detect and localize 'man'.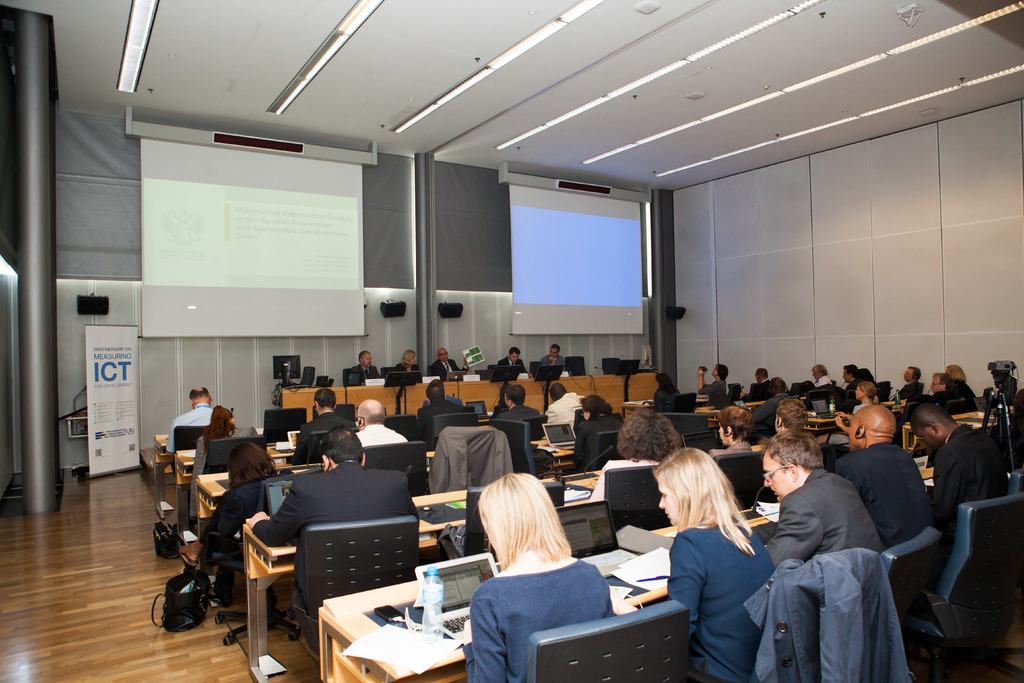
Localized at rect(416, 379, 471, 441).
